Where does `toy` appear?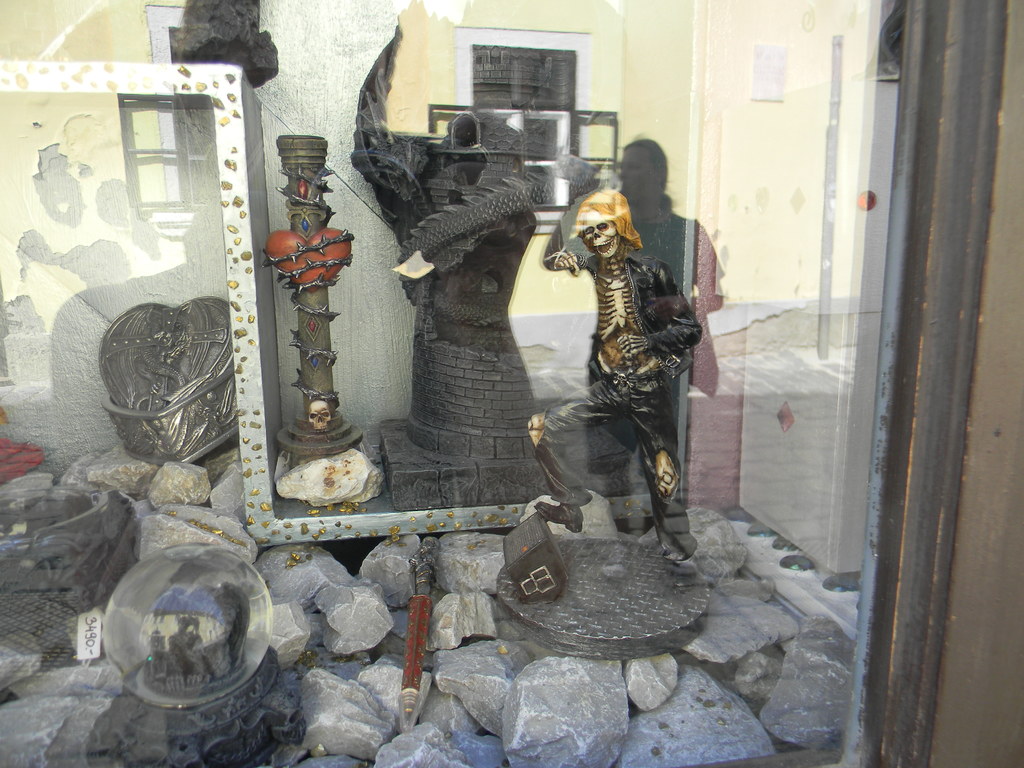
Appears at l=531, t=187, r=729, b=570.
